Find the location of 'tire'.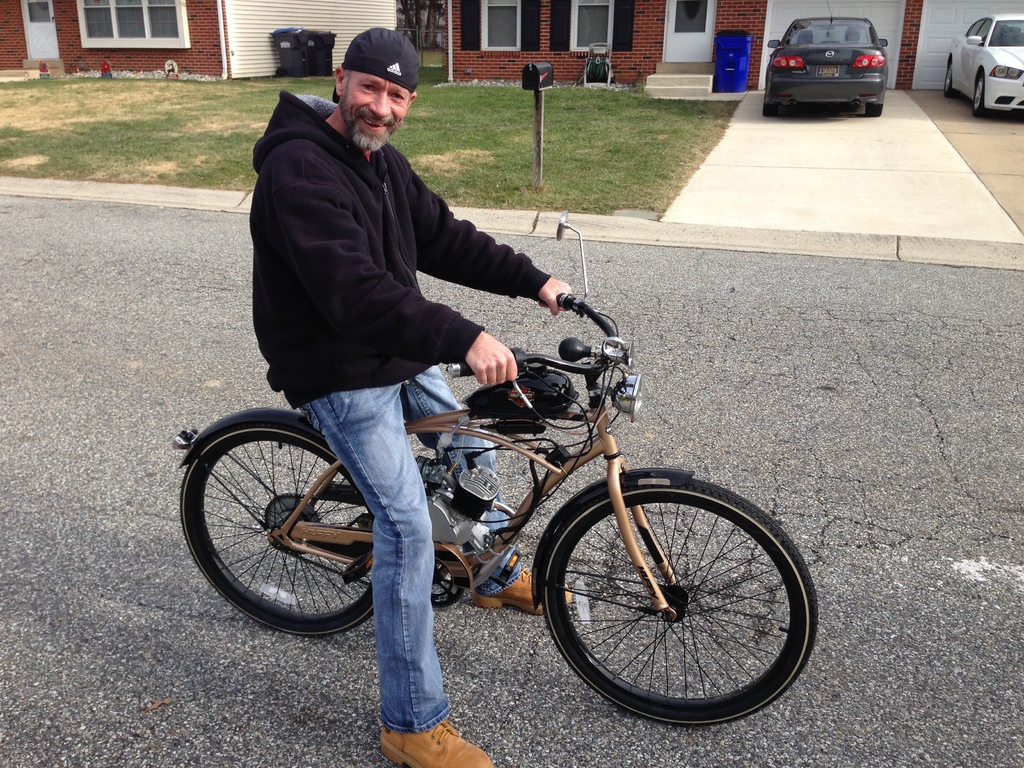
Location: [940,59,956,99].
